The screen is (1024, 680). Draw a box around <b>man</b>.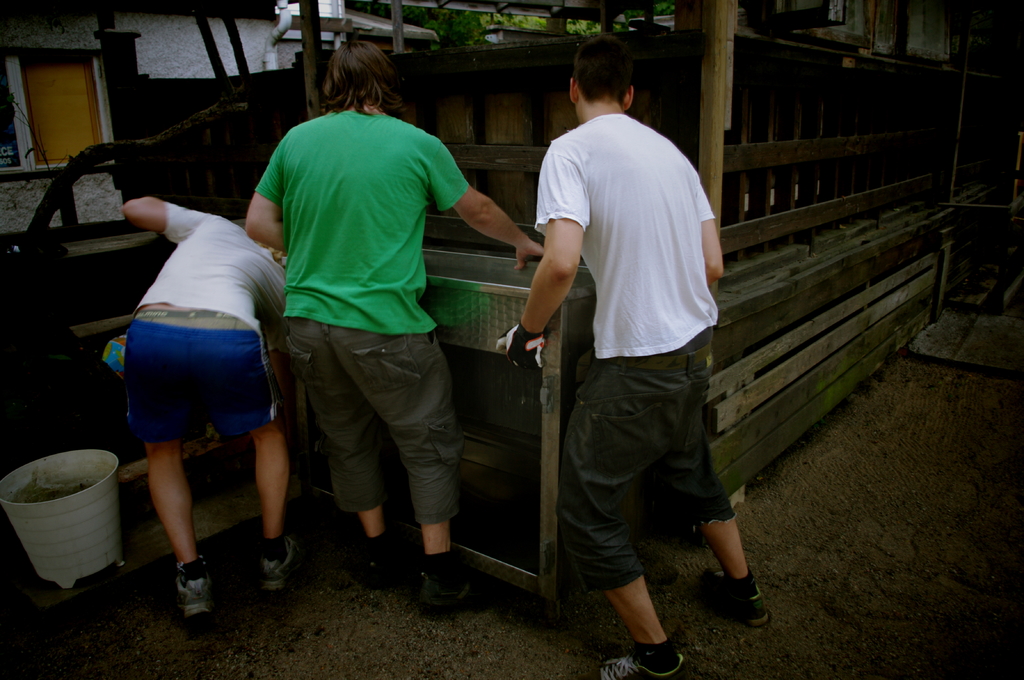
l=244, t=25, r=556, b=612.
